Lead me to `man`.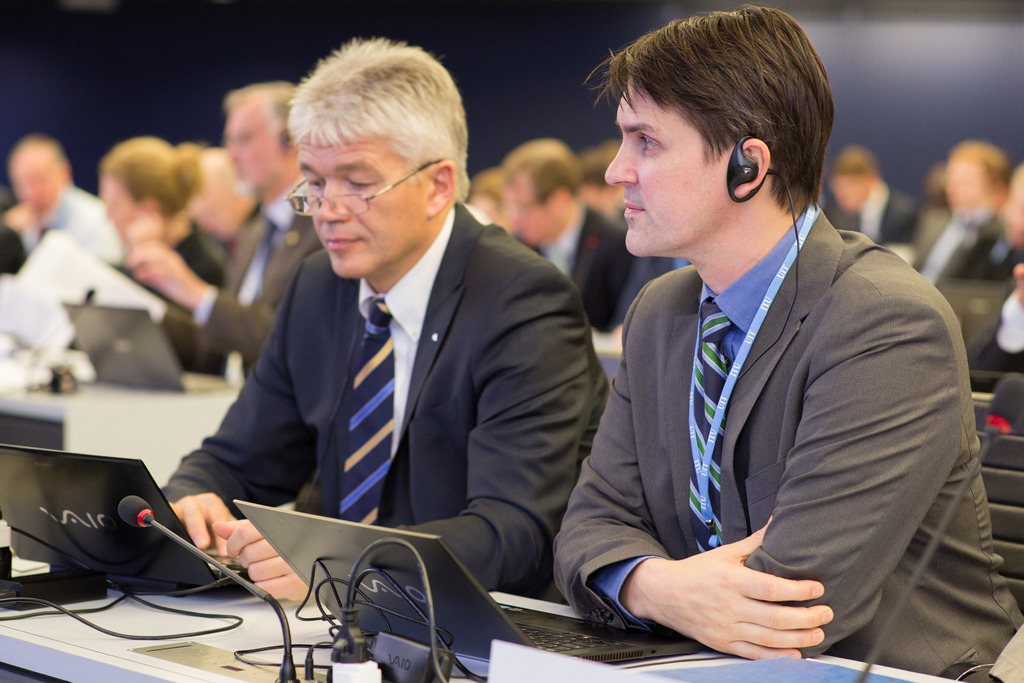
Lead to left=492, top=140, right=612, bottom=335.
